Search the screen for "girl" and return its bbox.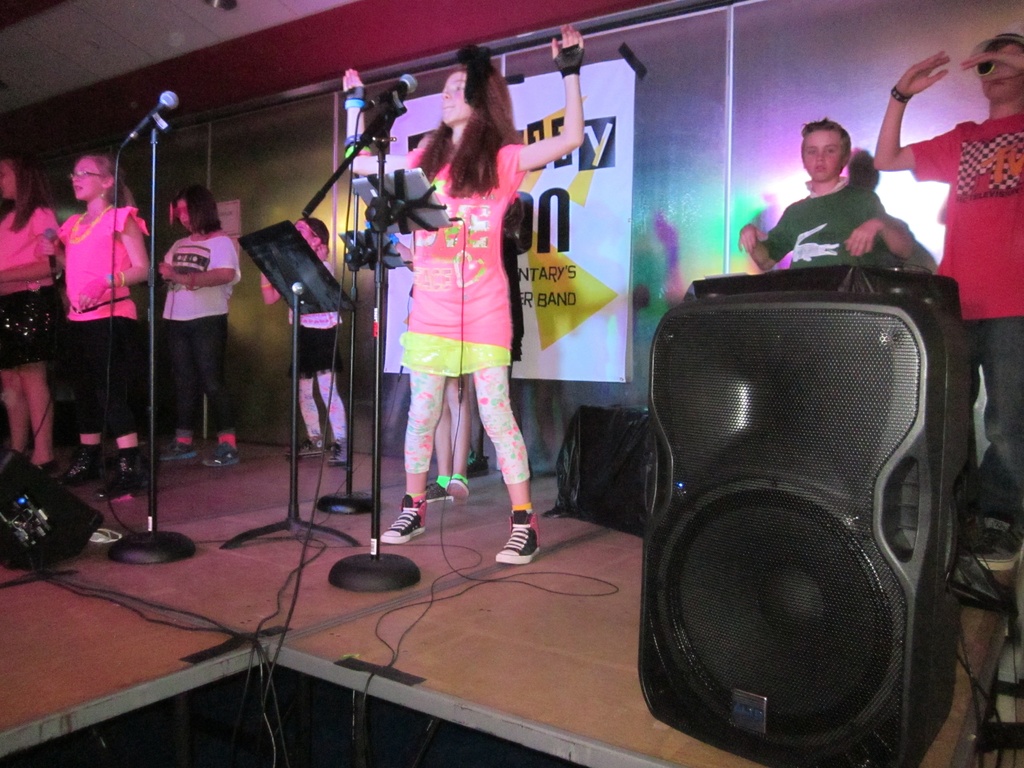
Found: Rect(333, 20, 581, 555).
